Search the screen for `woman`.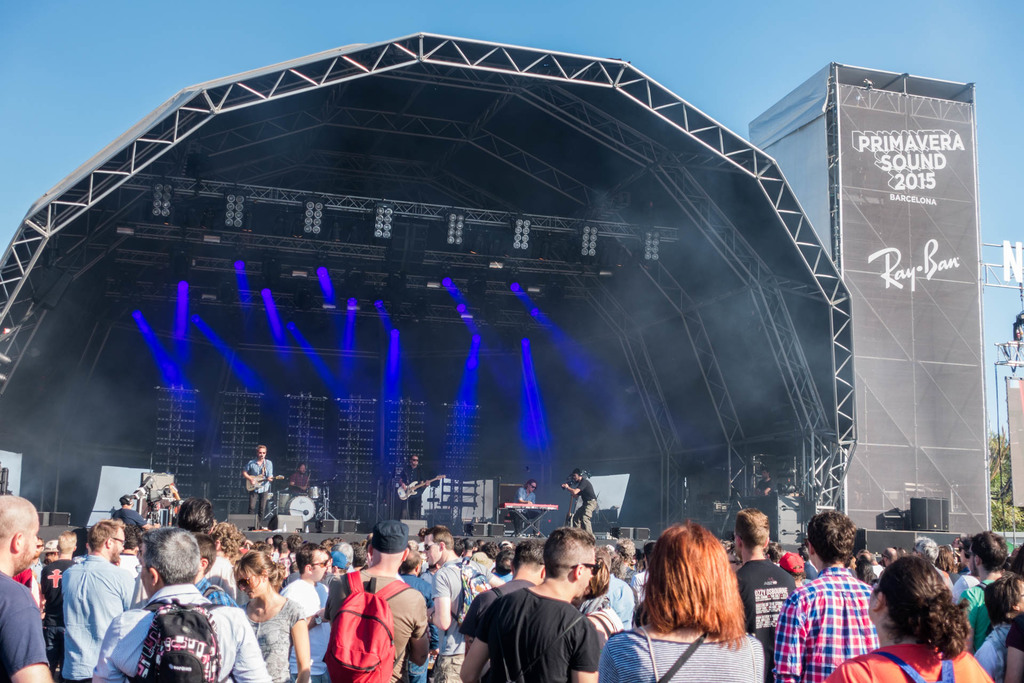
Found at locate(227, 549, 307, 682).
